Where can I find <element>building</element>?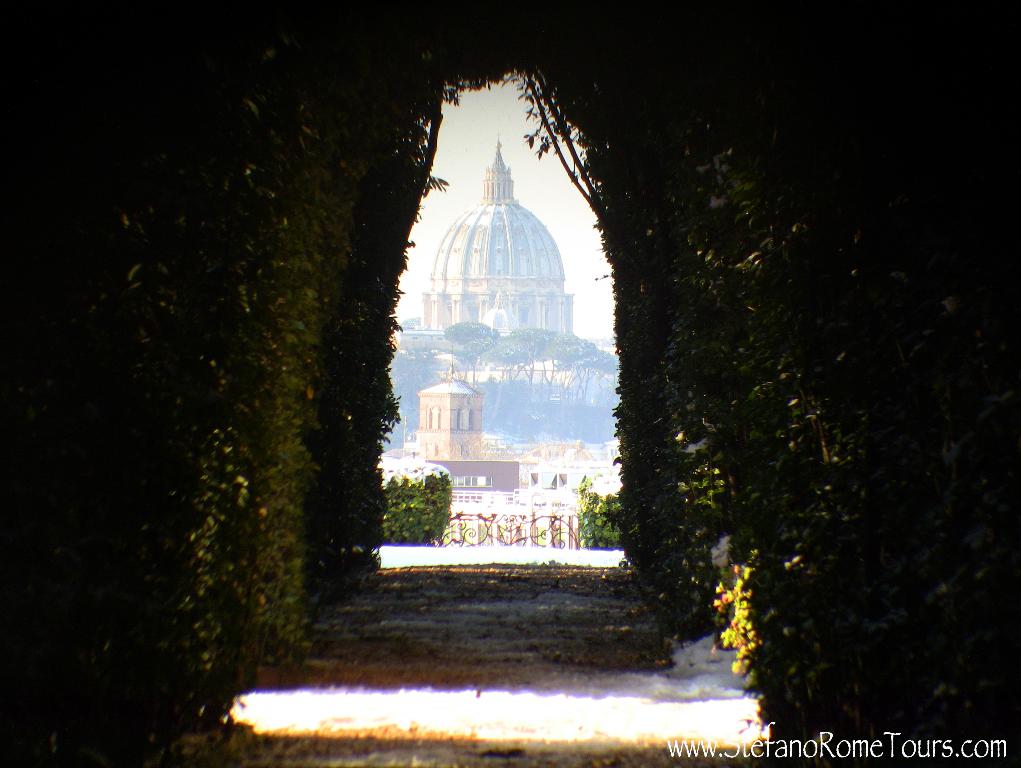
You can find it at (x1=375, y1=361, x2=516, y2=488).
